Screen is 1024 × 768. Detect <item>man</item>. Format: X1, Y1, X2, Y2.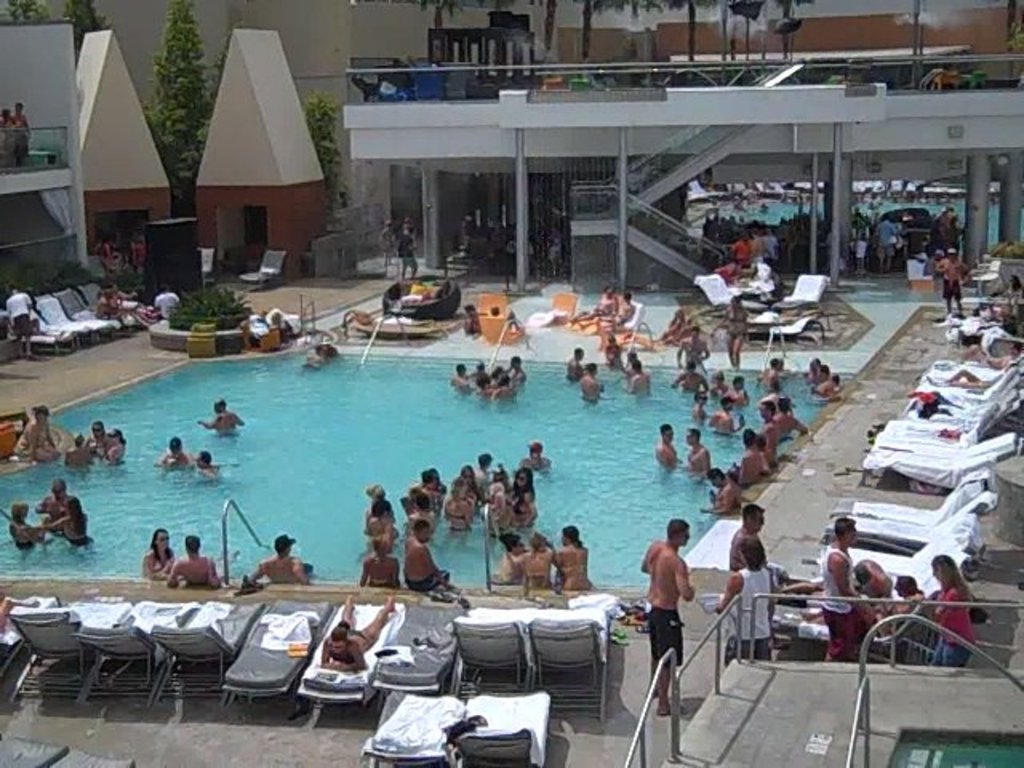
197, 400, 248, 432.
